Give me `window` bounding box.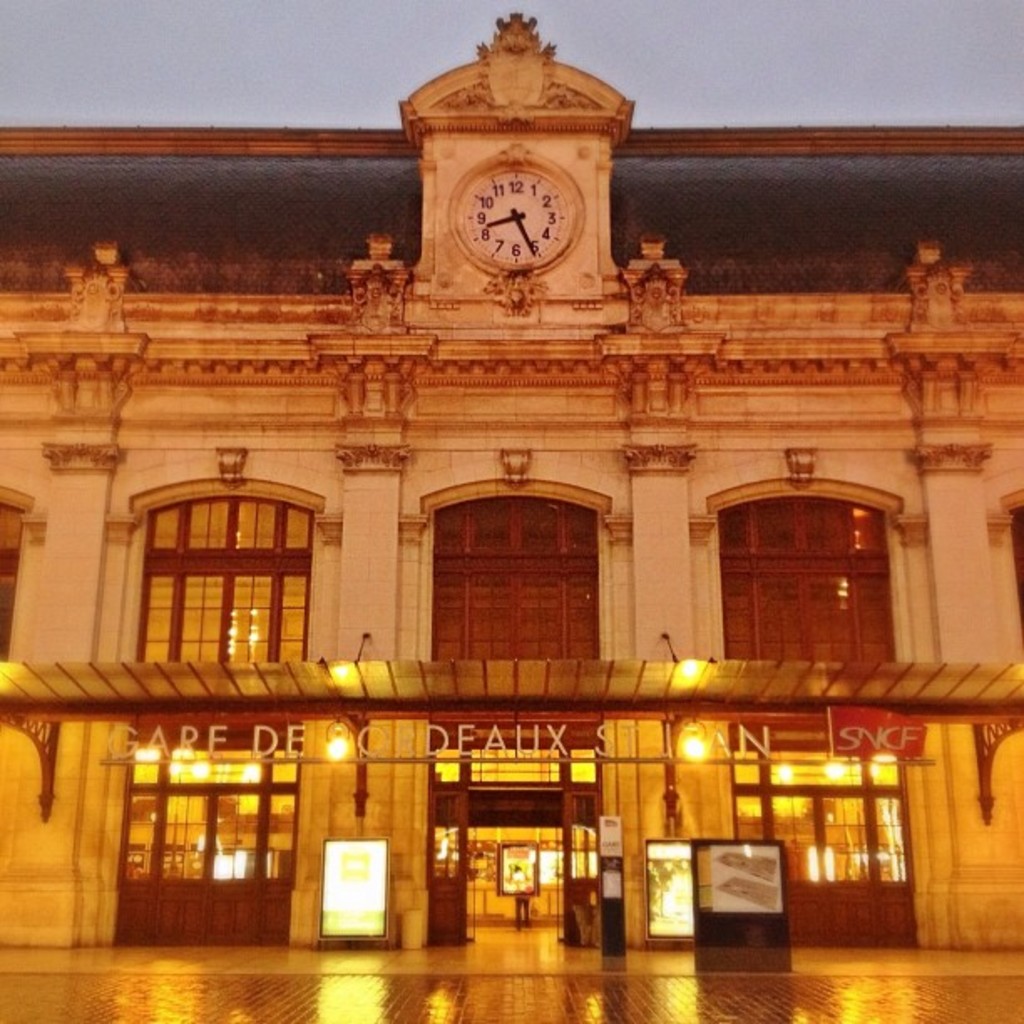
{"left": 711, "top": 494, "right": 904, "bottom": 661}.
